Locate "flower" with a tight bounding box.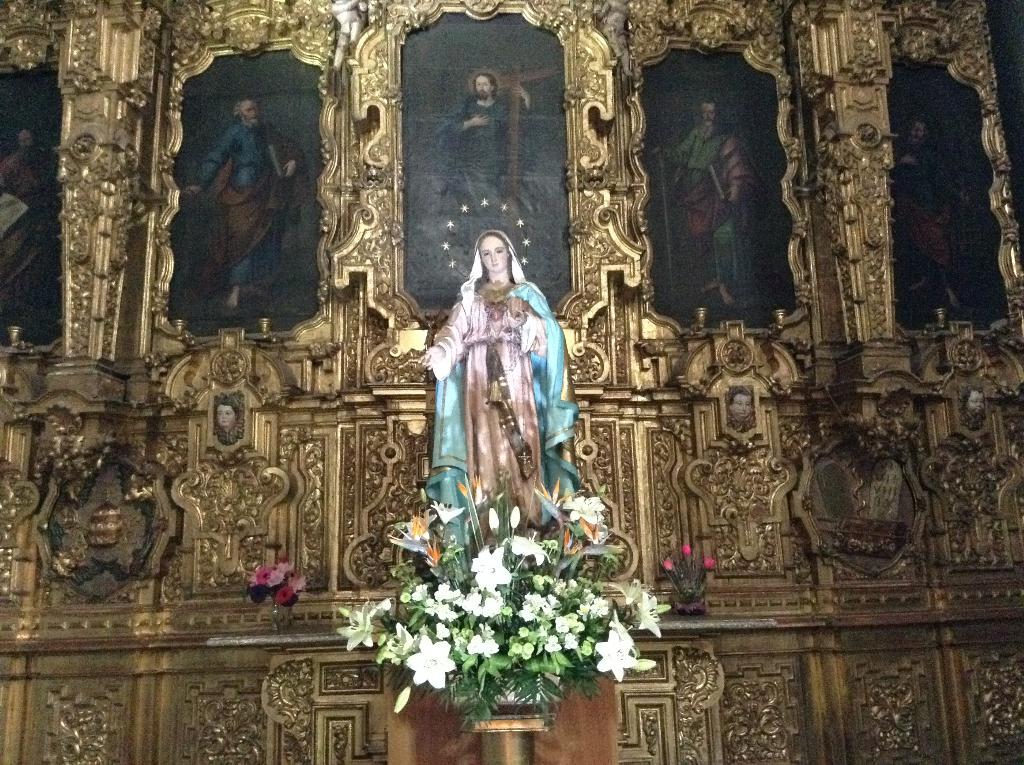
rect(659, 557, 673, 572).
